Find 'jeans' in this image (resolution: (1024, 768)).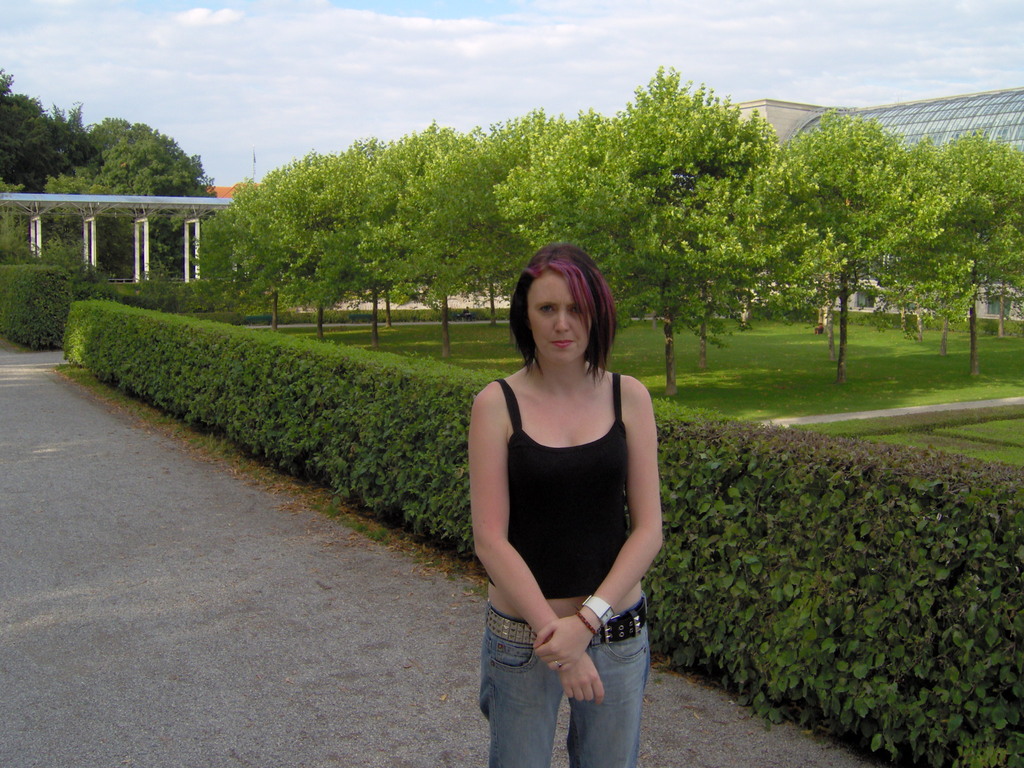
detection(466, 598, 653, 758).
